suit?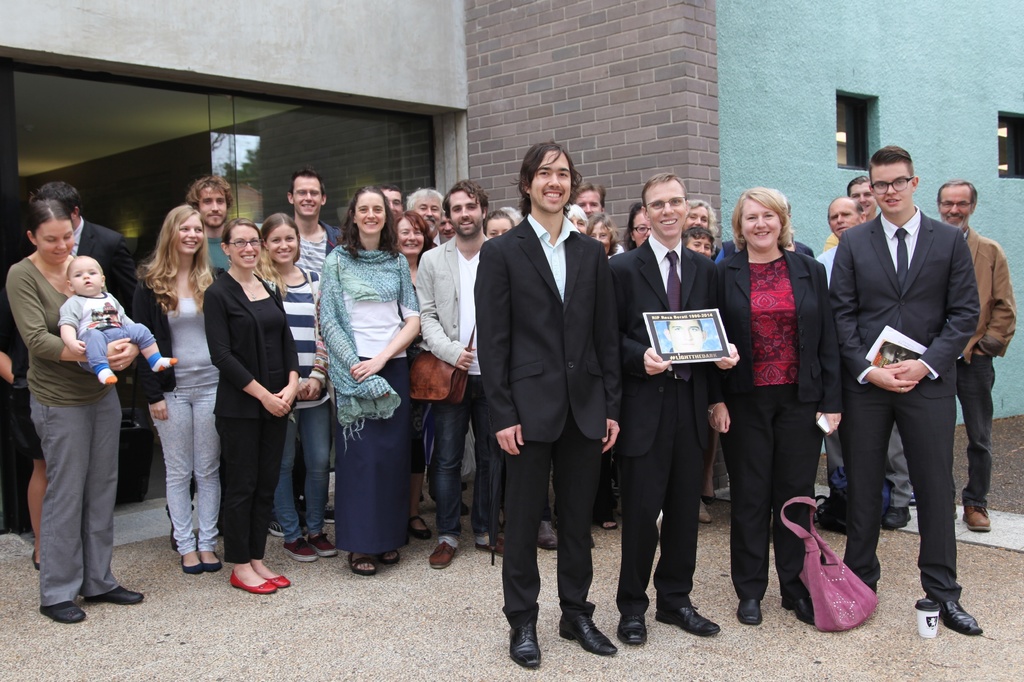
<bbox>473, 211, 622, 612</bbox>
